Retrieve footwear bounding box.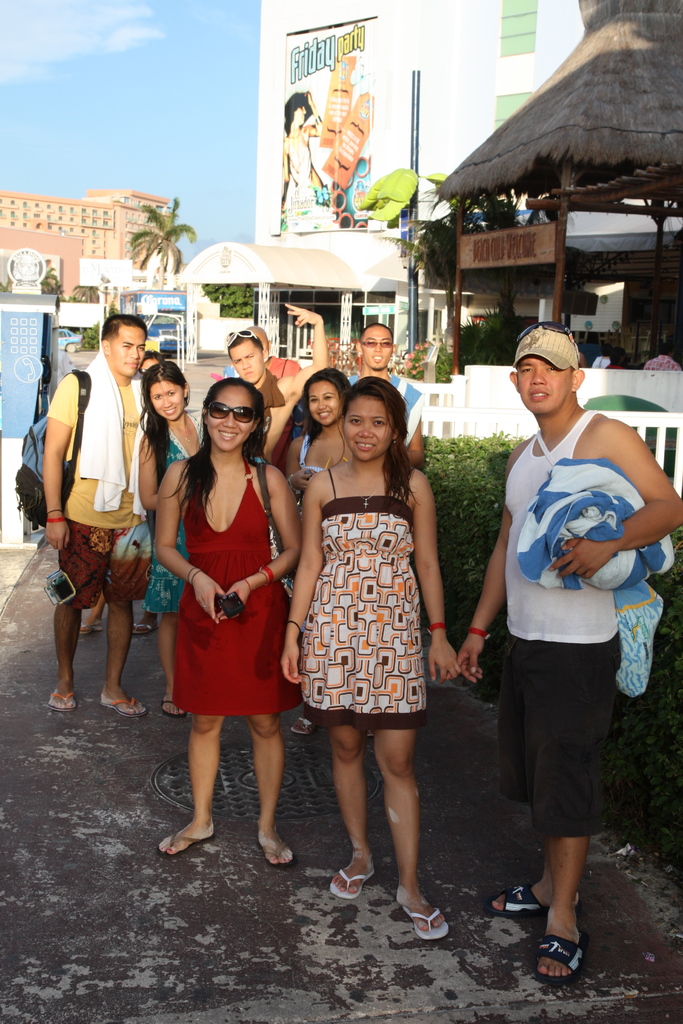
Bounding box: [131, 620, 150, 639].
